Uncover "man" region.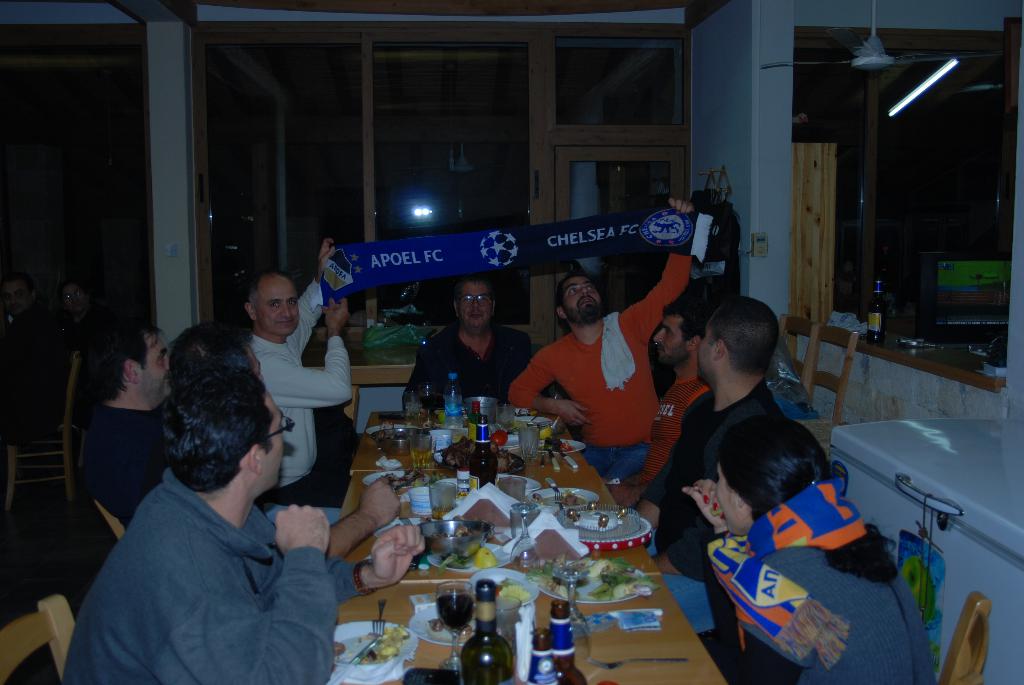
Uncovered: 624, 295, 787, 640.
